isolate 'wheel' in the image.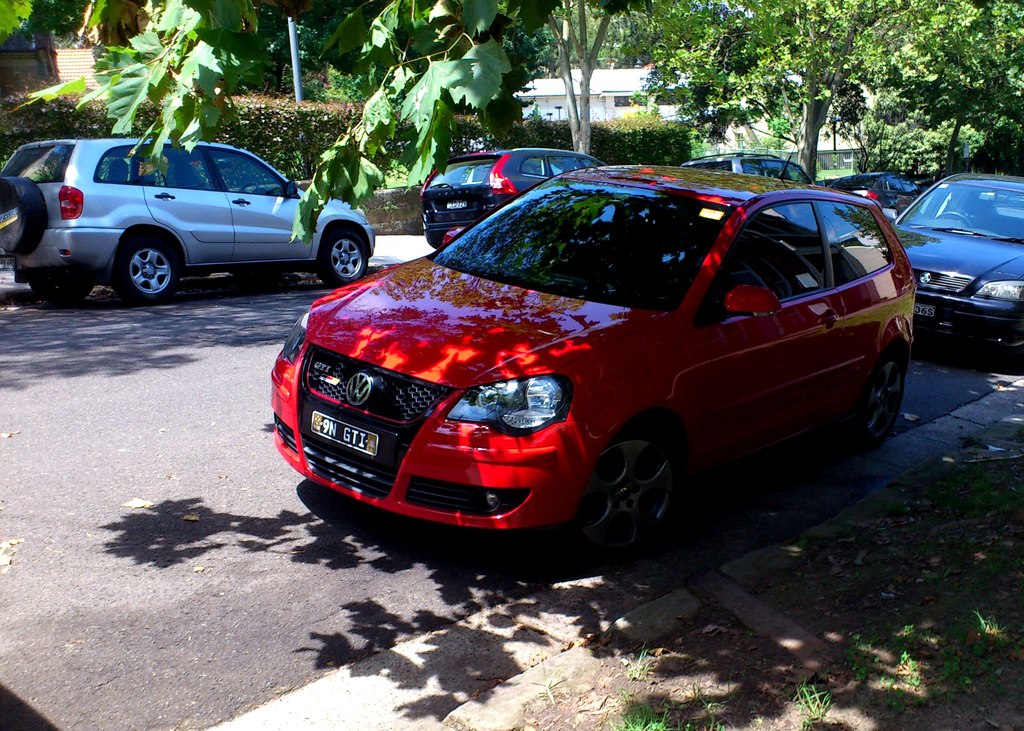
Isolated region: region(109, 232, 184, 307).
